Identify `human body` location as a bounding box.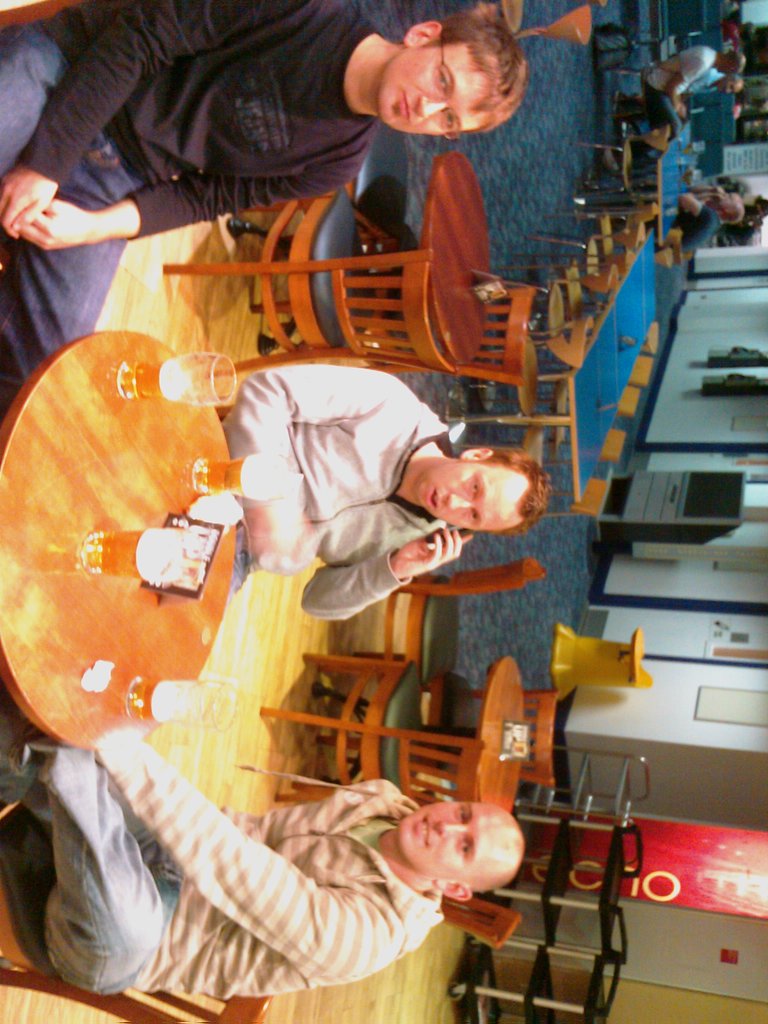
(x1=70, y1=726, x2=565, y2=1000).
